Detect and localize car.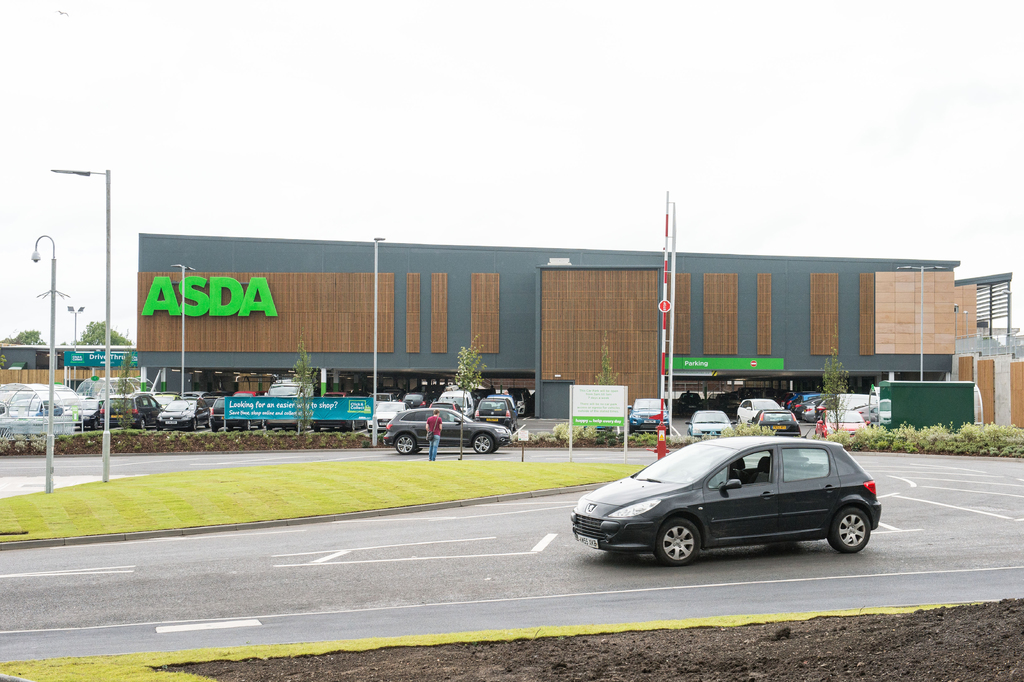
Localized at 633:403:670:425.
